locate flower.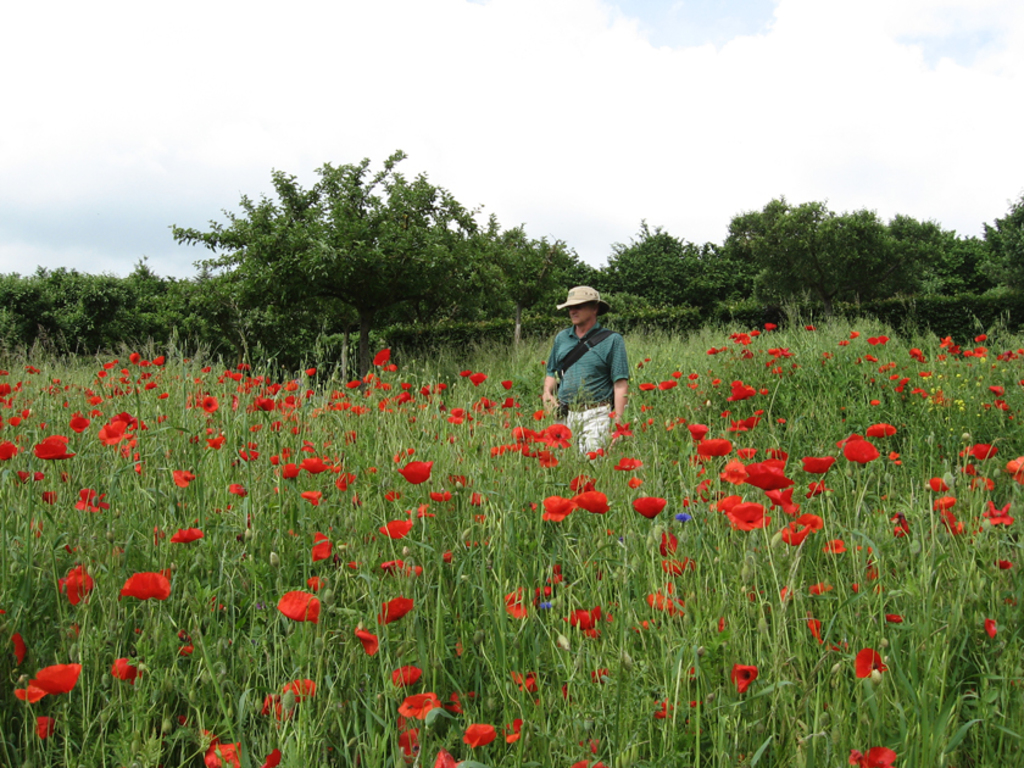
Bounding box: box=[444, 552, 453, 563].
